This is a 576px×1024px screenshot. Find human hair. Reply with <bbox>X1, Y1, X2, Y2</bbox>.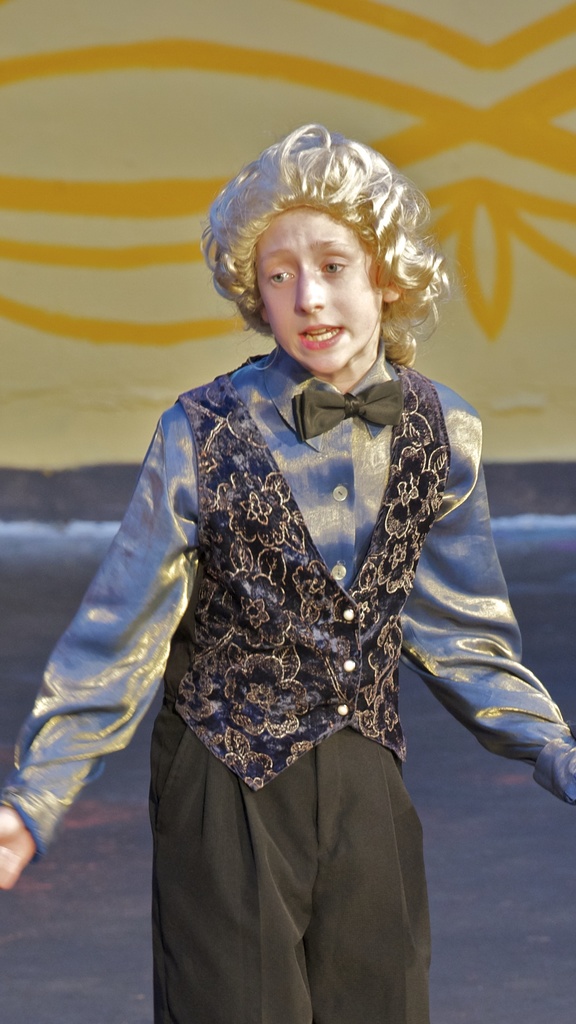
<bbox>190, 116, 454, 365</bbox>.
